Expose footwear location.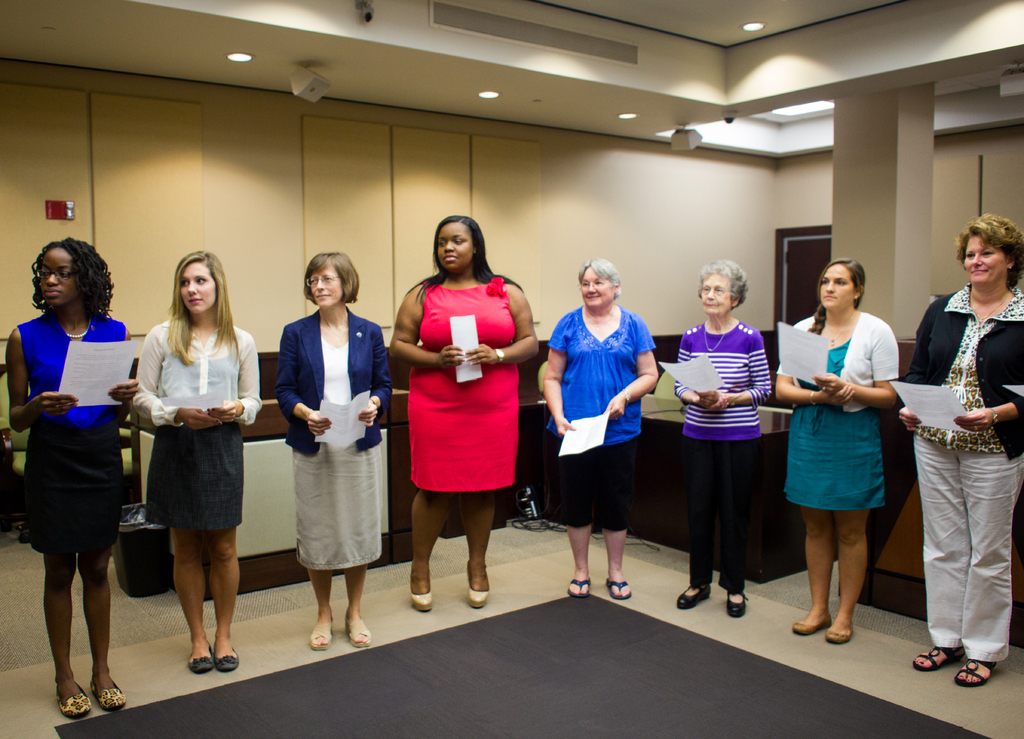
Exposed at left=954, top=651, right=993, bottom=689.
